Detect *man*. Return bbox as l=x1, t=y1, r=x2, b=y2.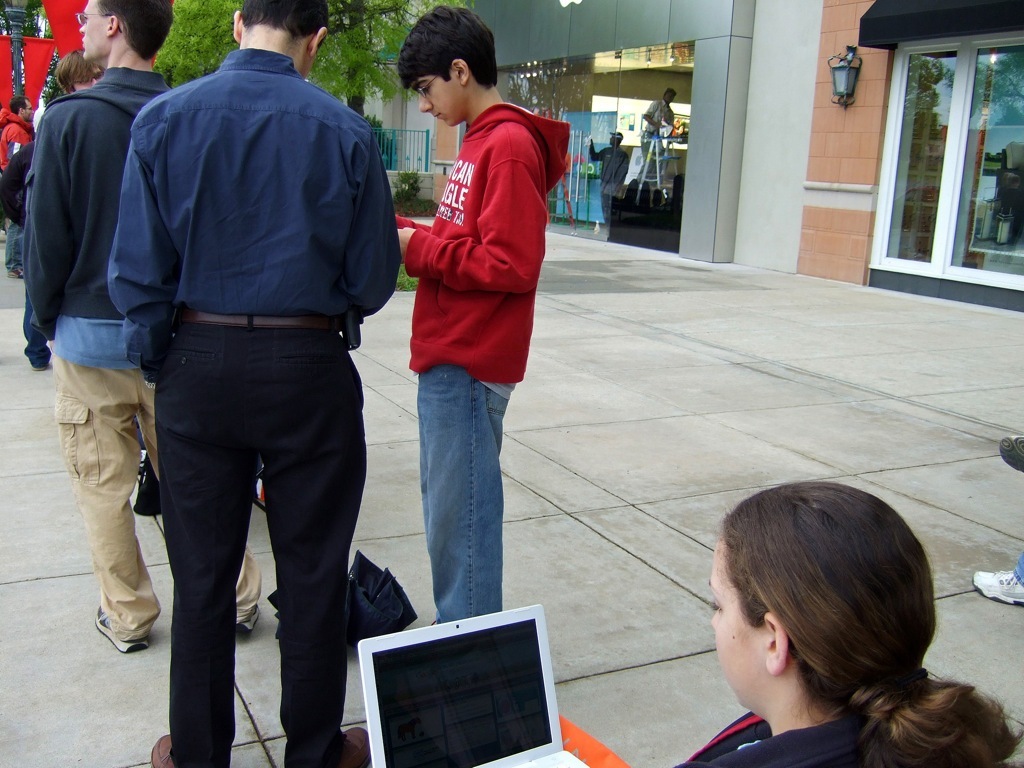
l=586, t=130, r=631, b=222.
